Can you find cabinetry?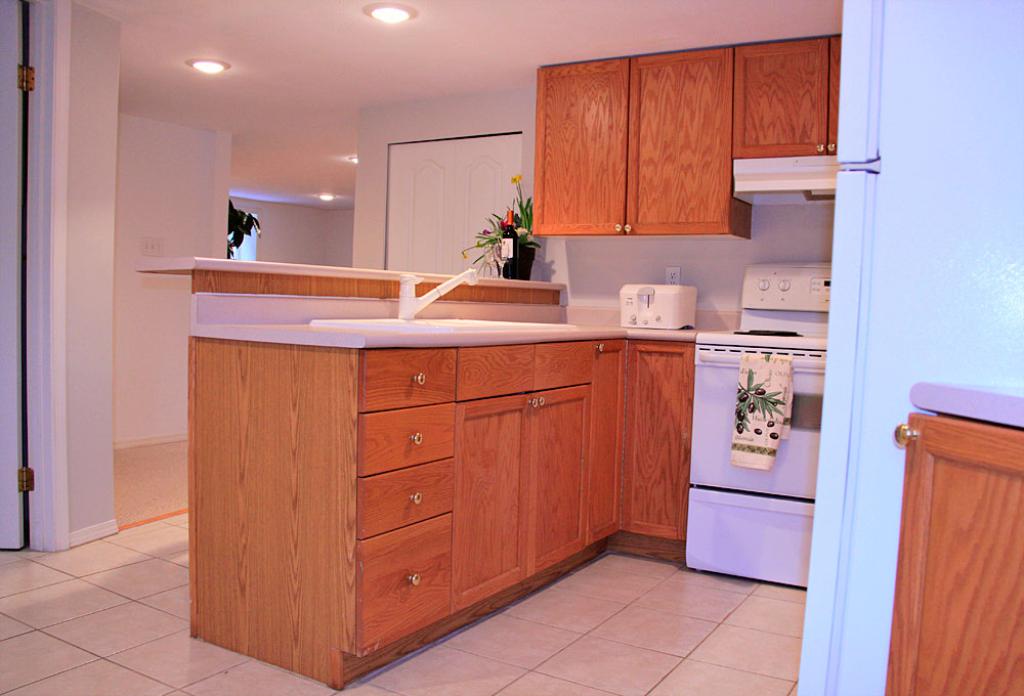
Yes, bounding box: Rect(882, 379, 1023, 689).
